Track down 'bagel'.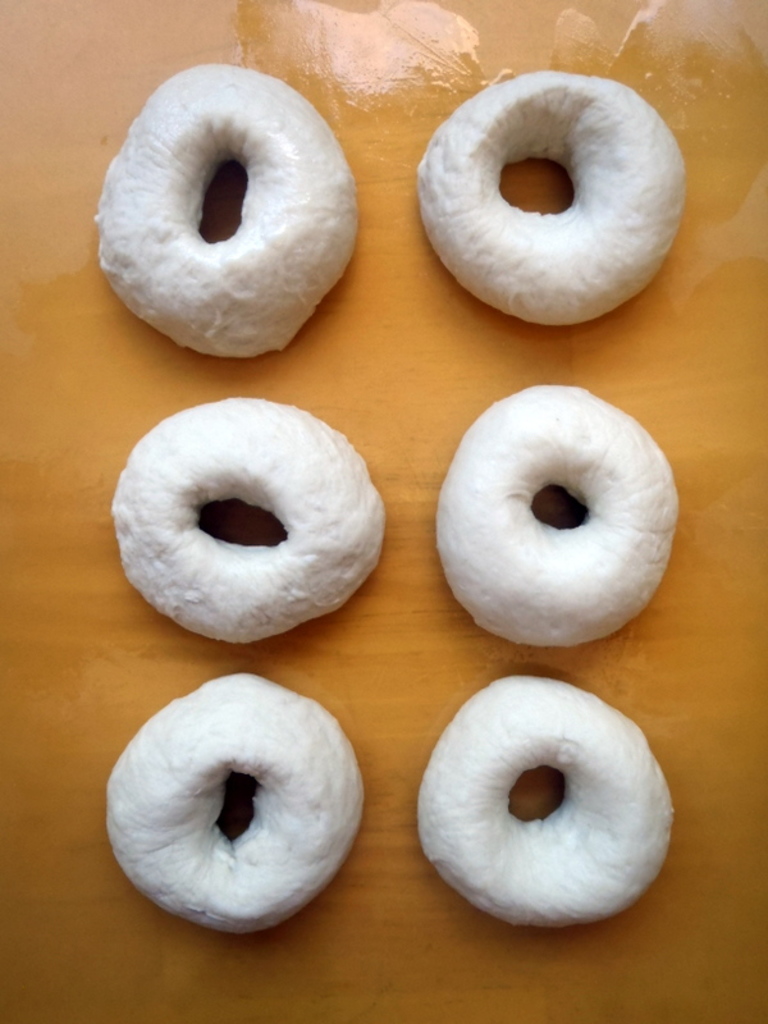
Tracked to <region>419, 672, 675, 932</region>.
